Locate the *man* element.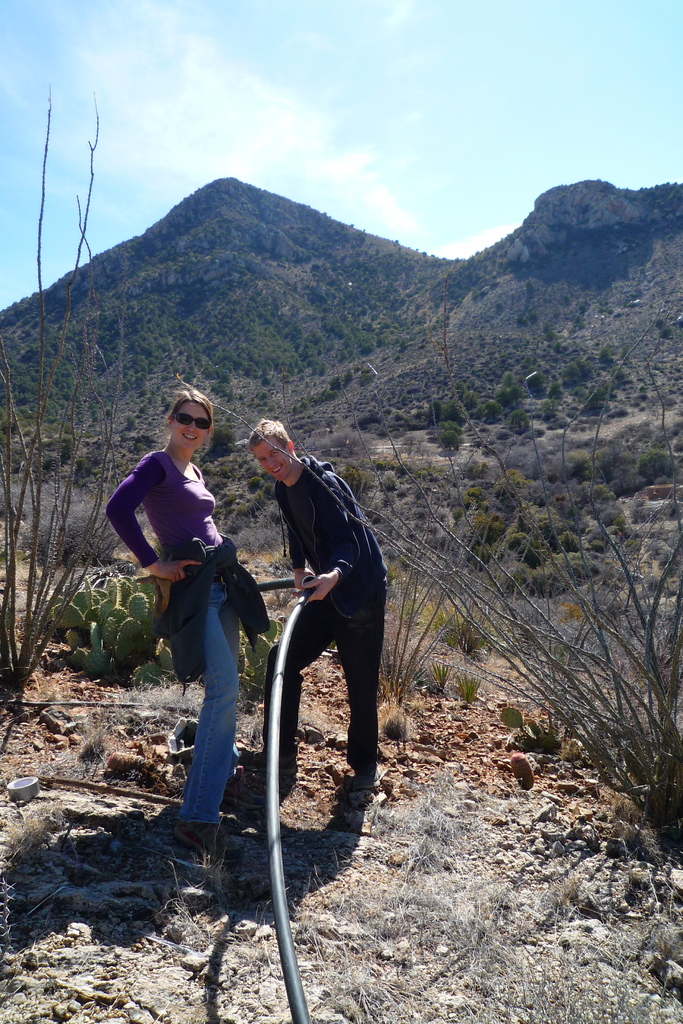
Element bbox: 235 417 395 835.
